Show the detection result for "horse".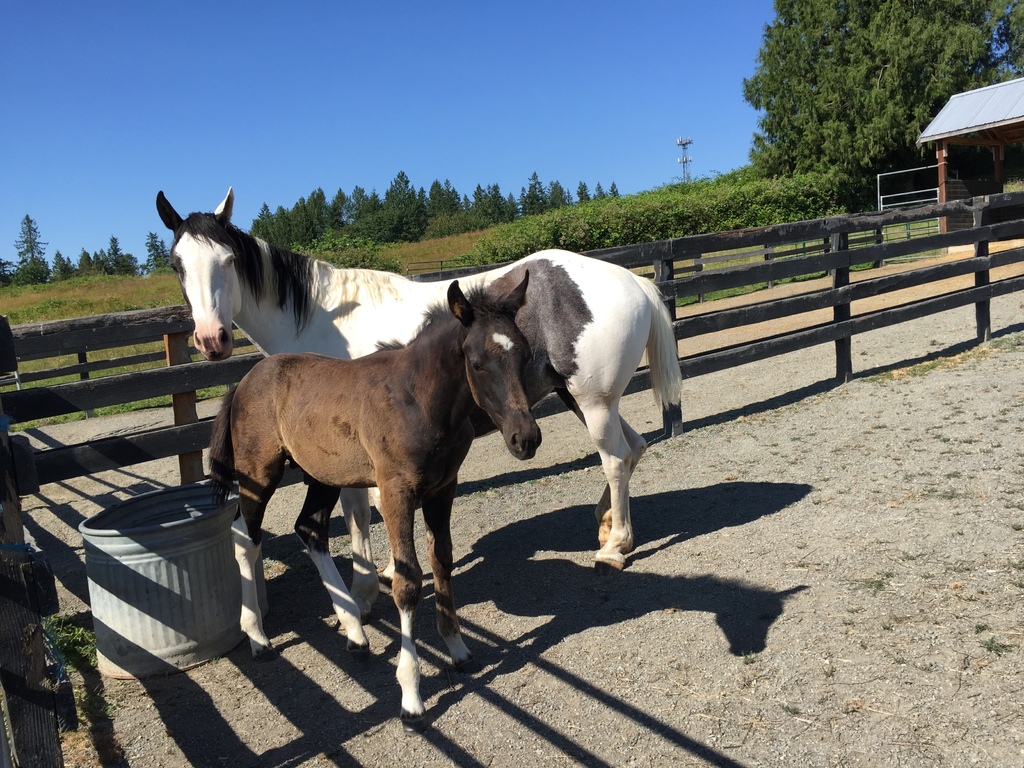
[left=152, top=188, right=682, bottom=579].
